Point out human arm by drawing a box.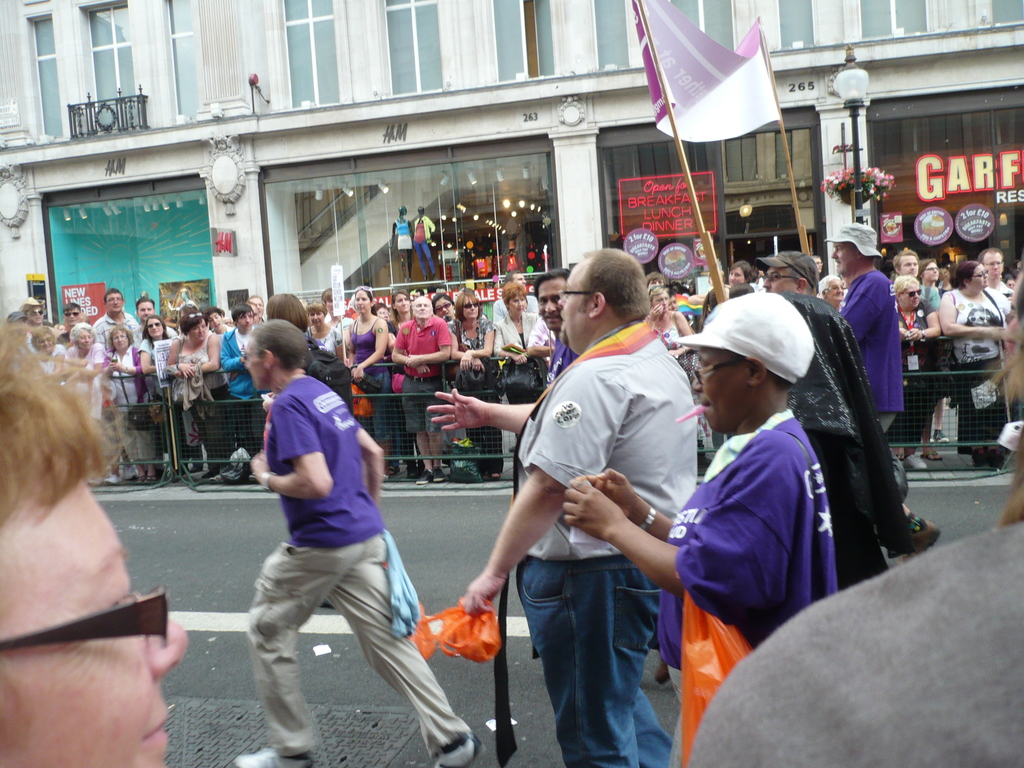
461/378/611/610.
